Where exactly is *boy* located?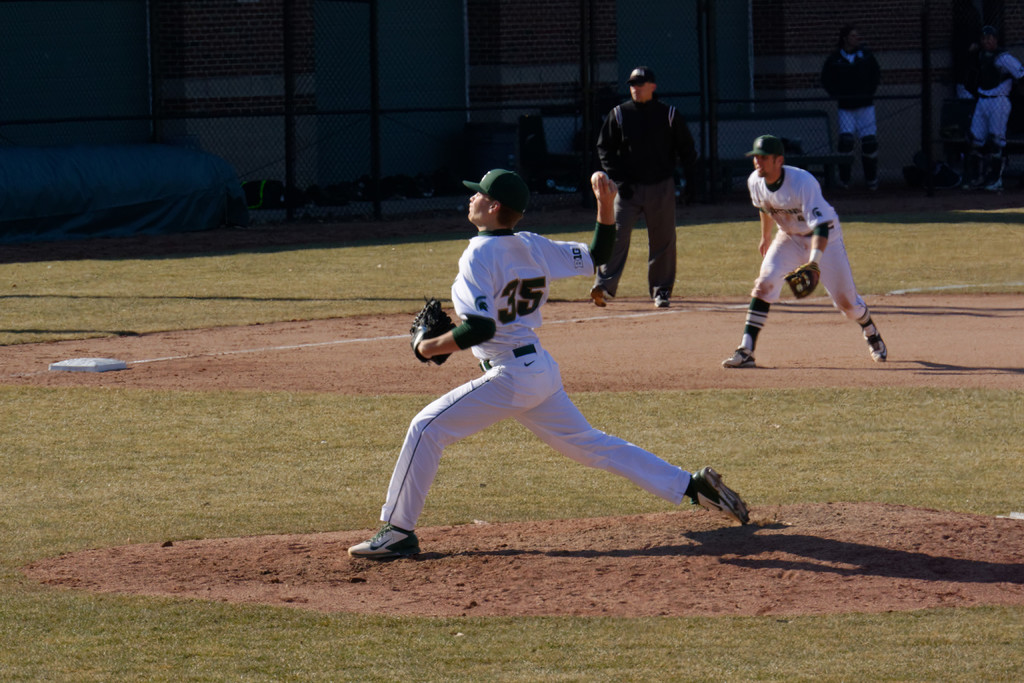
Its bounding box is {"left": 348, "top": 169, "right": 753, "bottom": 557}.
